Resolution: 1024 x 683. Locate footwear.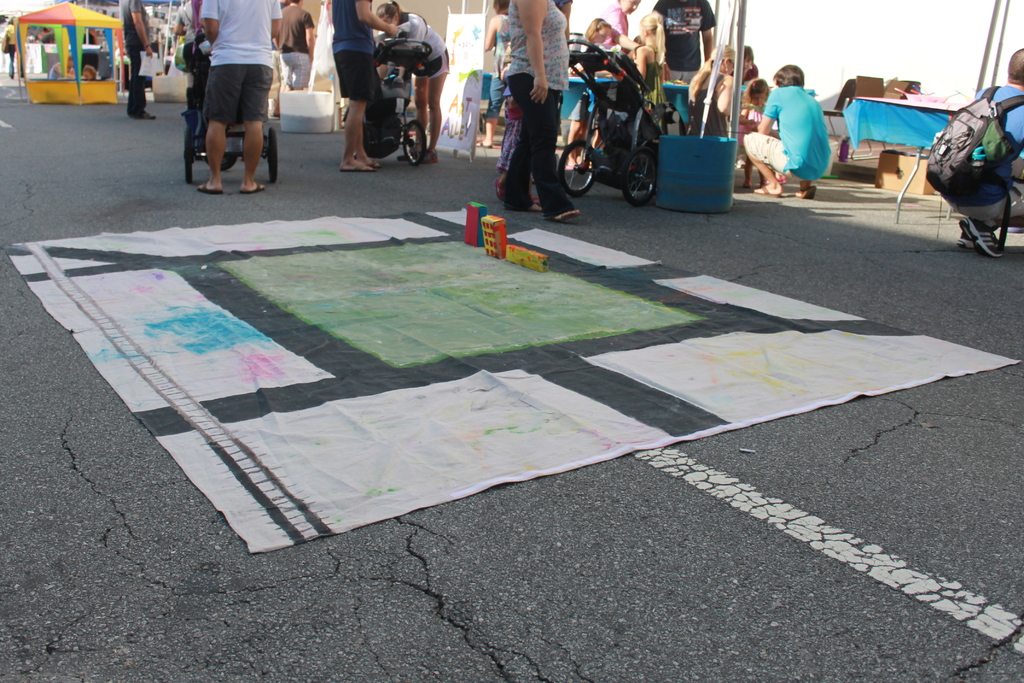
rect(419, 151, 438, 162).
